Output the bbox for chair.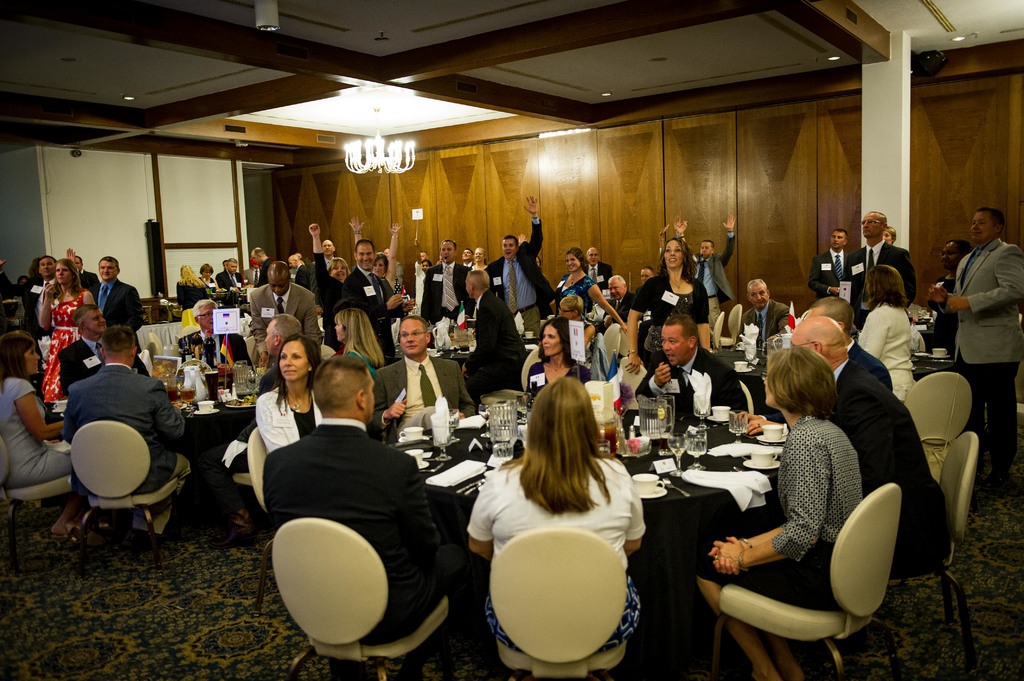
<region>147, 333, 168, 360</region>.
